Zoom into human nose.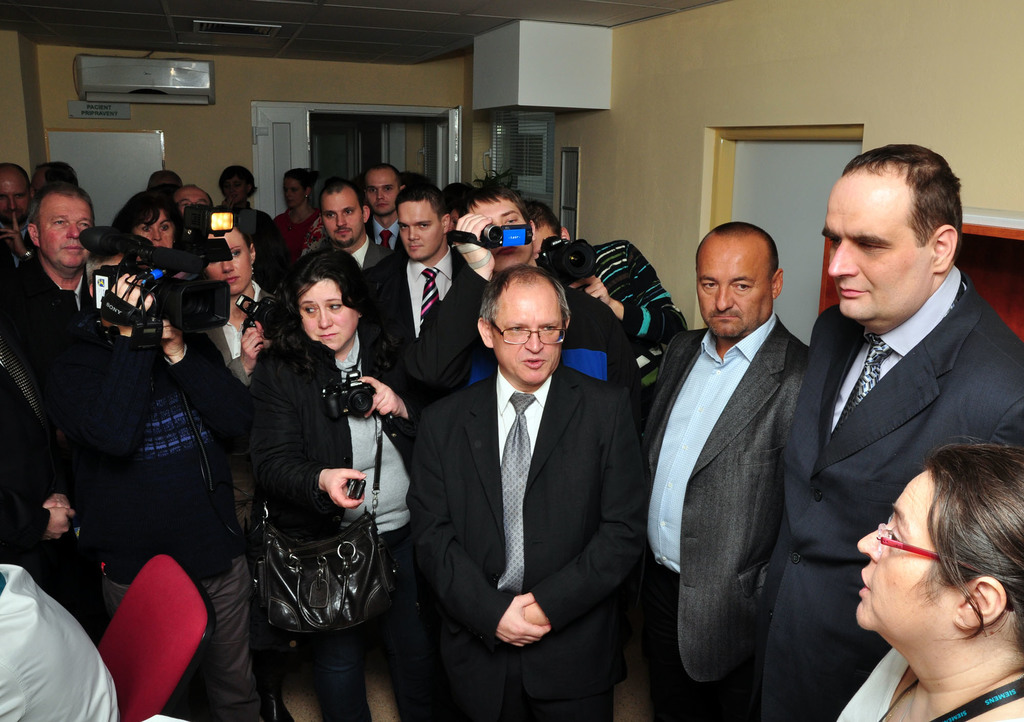
Zoom target: bbox(829, 240, 854, 271).
